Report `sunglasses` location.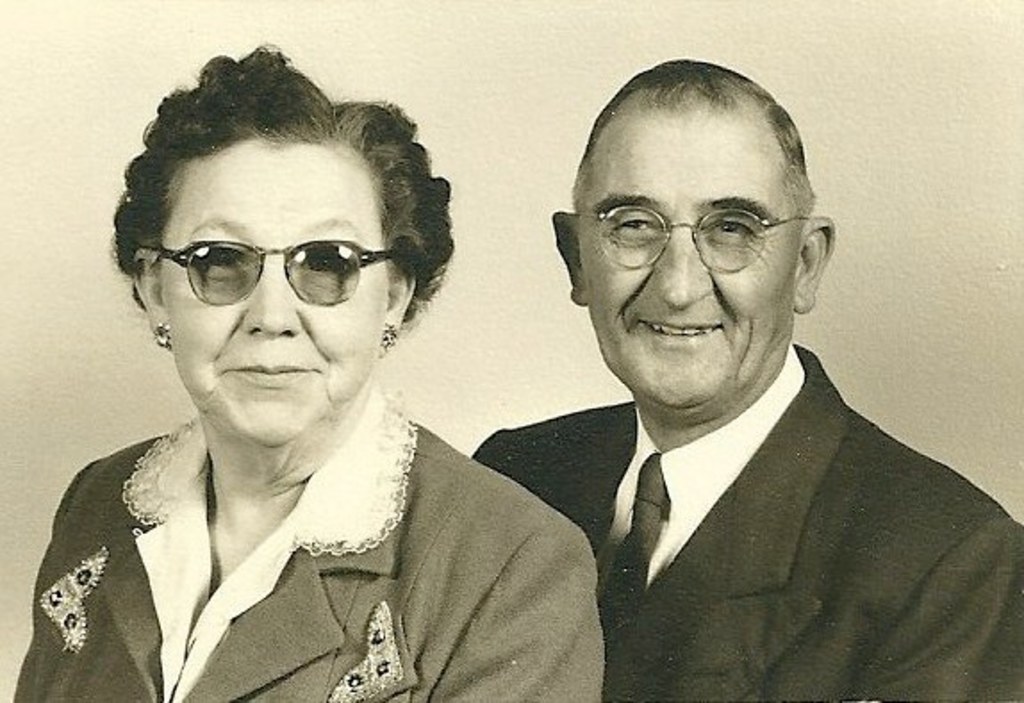
Report: (134, 225, 403, 316).
